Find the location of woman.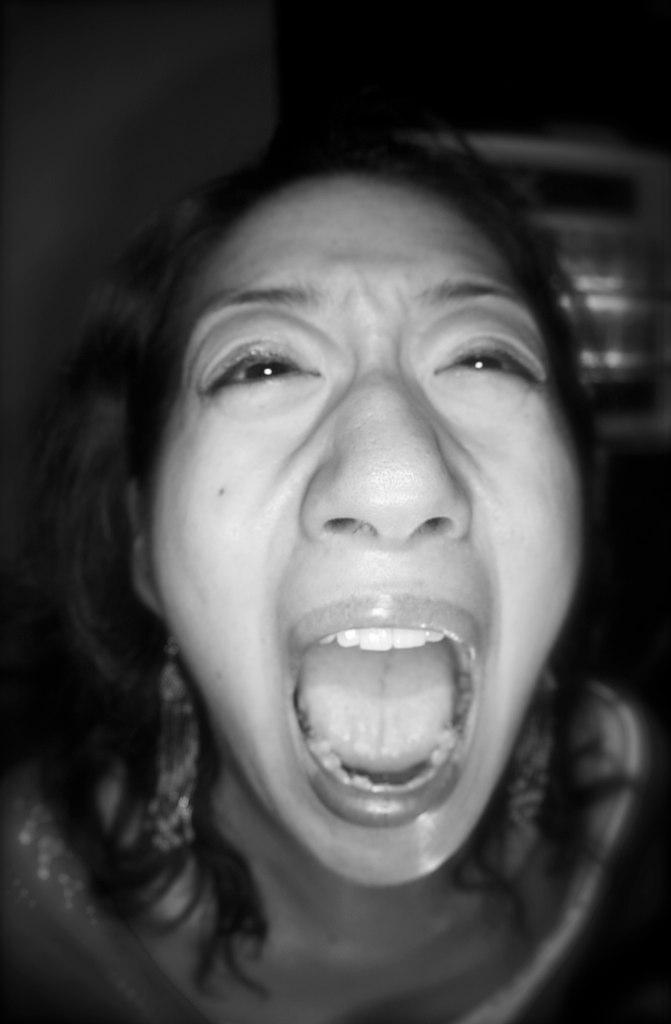
Location: 0:77:670:1023.
